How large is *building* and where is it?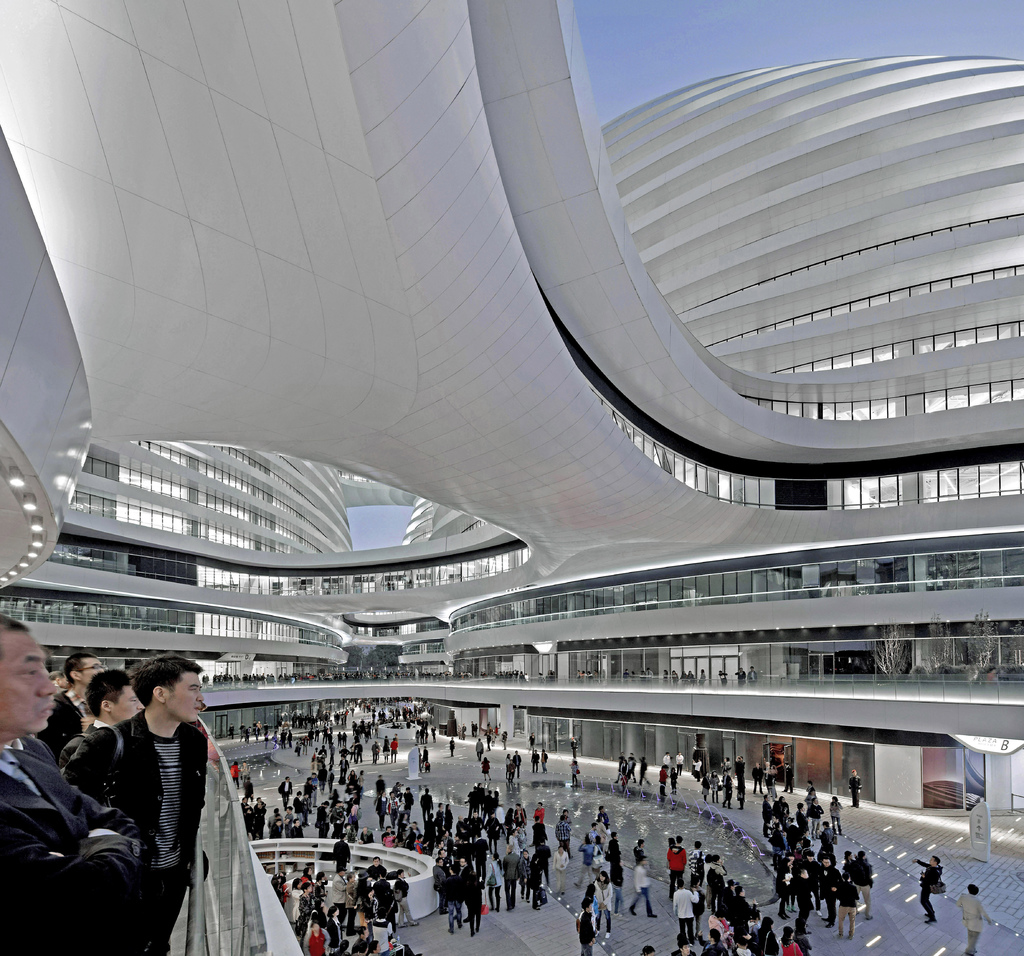
Bounding box: 401:54:1023:813.
